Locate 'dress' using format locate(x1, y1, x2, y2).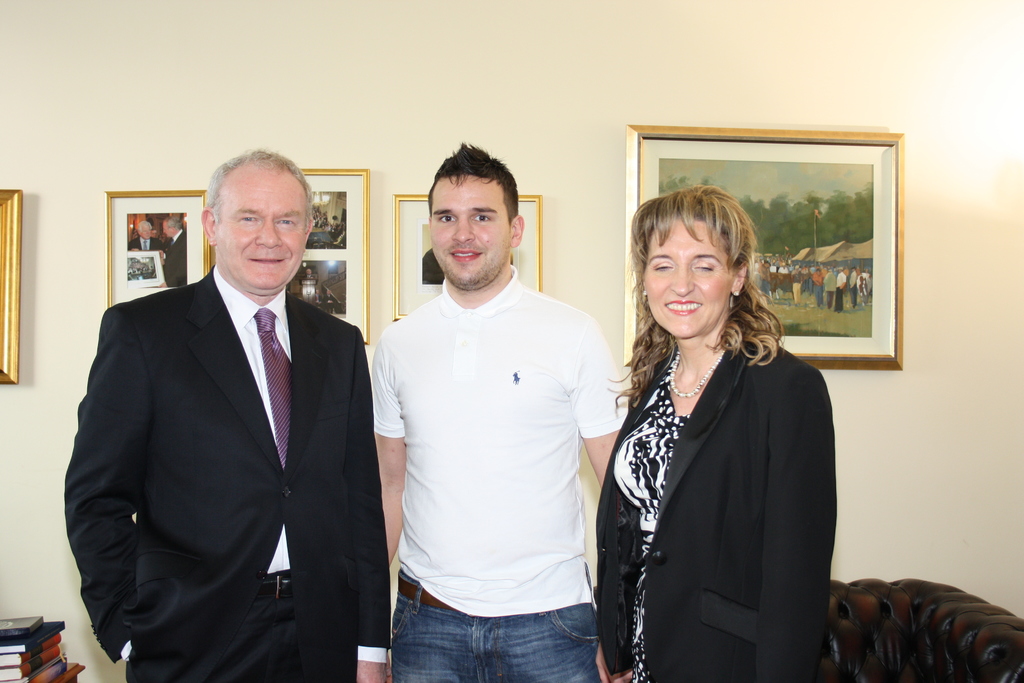
locate(614, 352, 692, 682).
